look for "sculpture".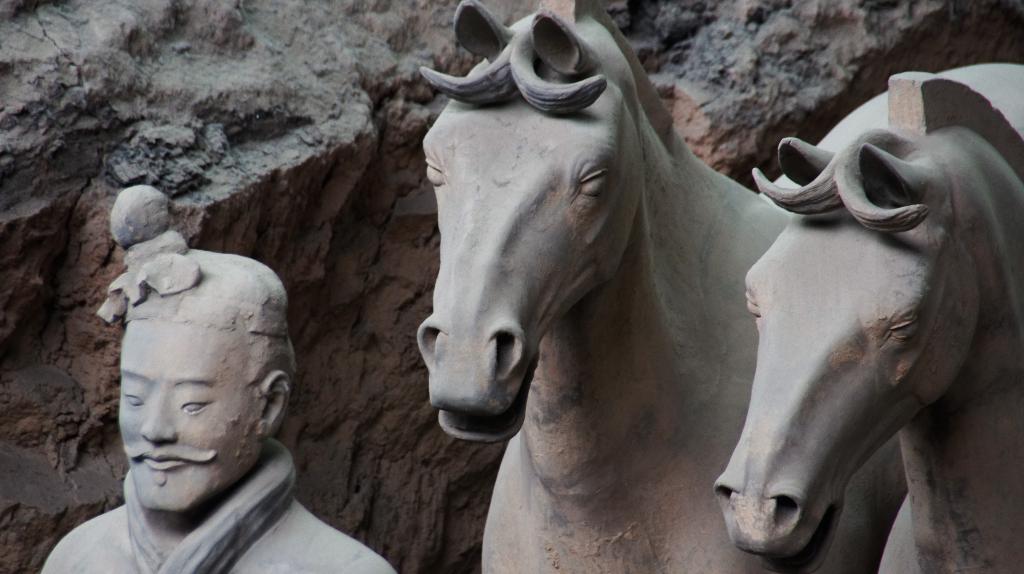
Found: 40, 184, 399, 573.
